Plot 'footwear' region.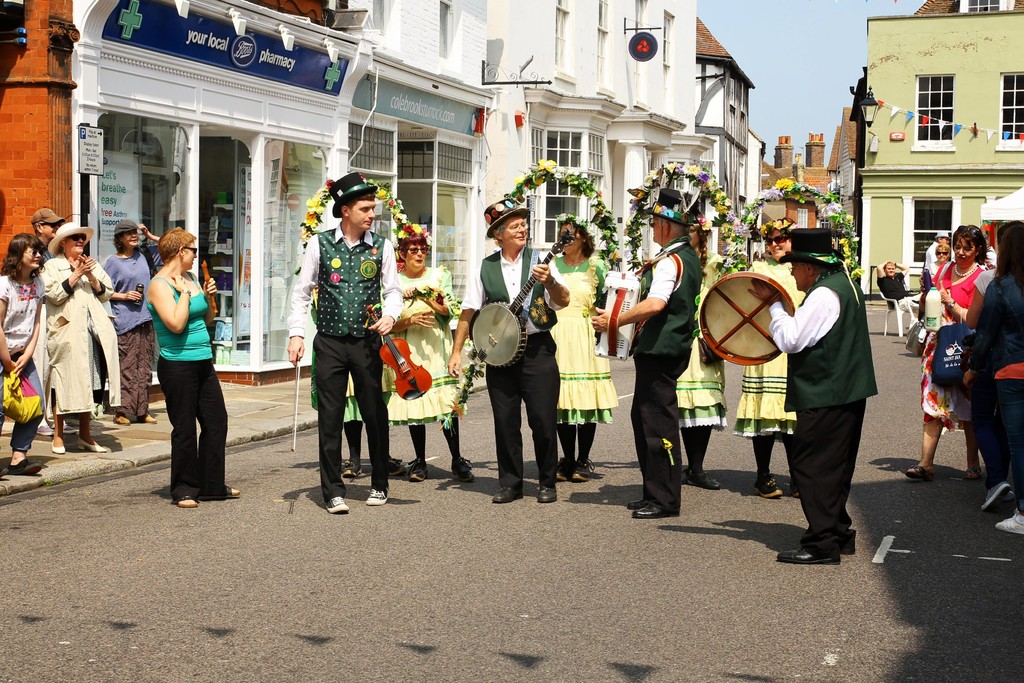
Plotted at <region>175, 497, 198, 509</region>.
